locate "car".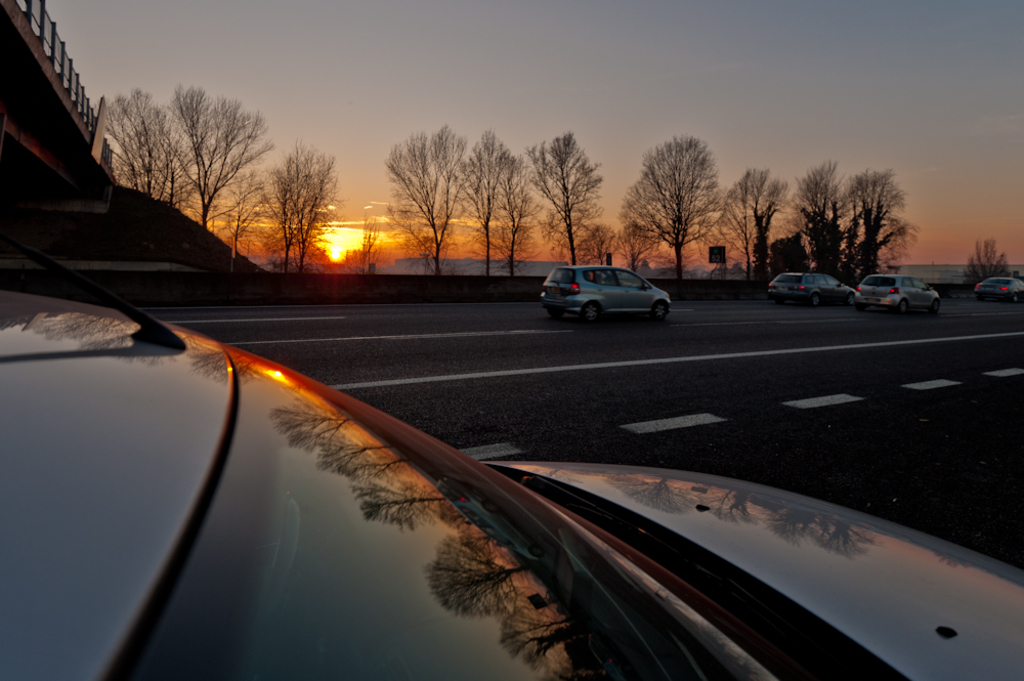
Bounding box: 853:272:944:317.
